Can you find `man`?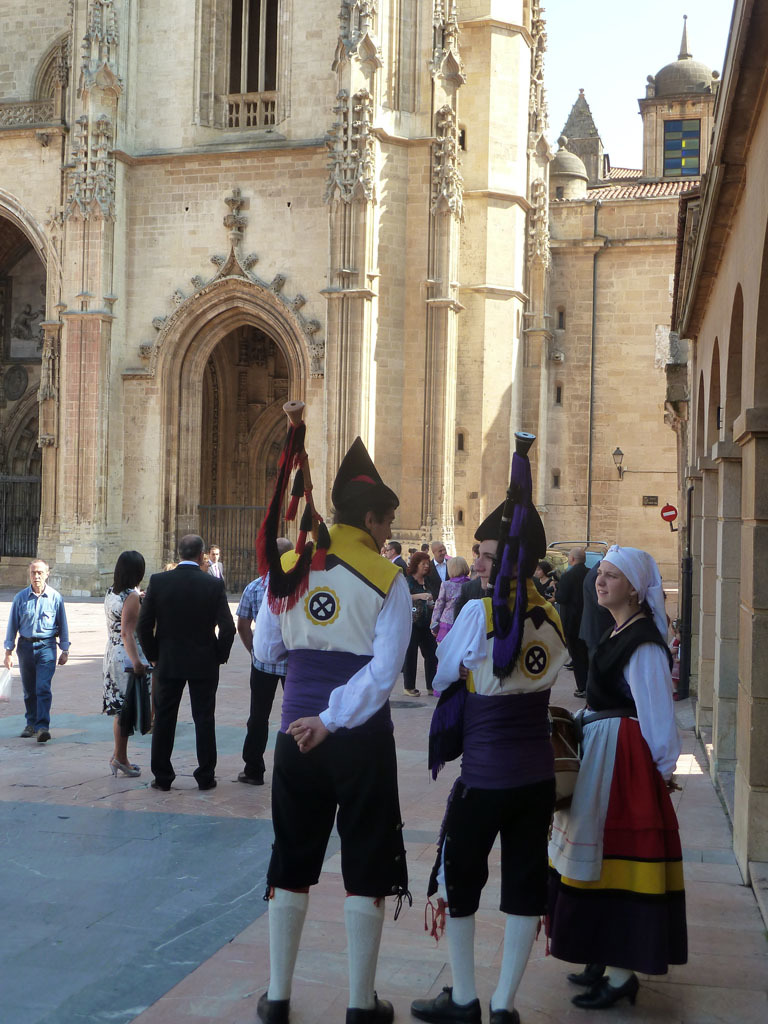
Yes, bounding box: [x1=118, y1=539, x2=232, y2=797].
